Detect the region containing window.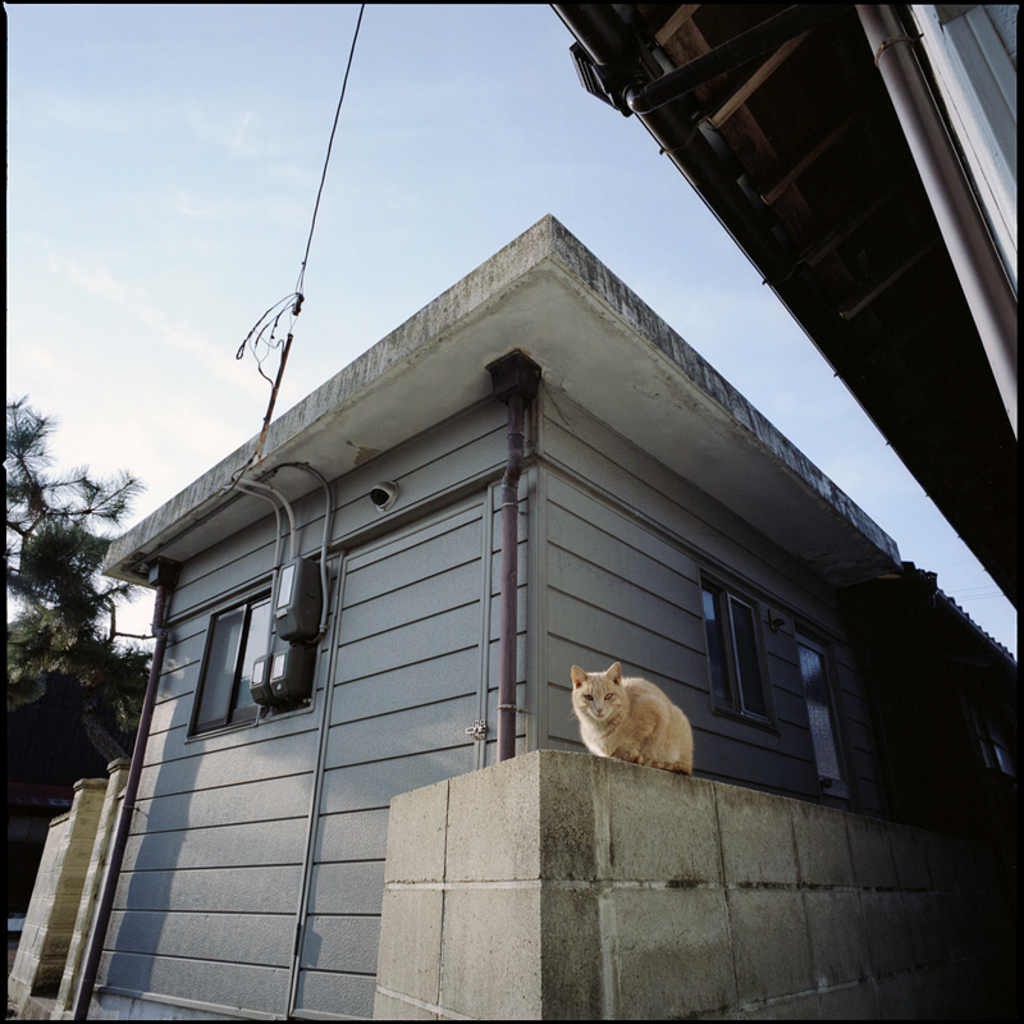
{"x1": 795, "y1": 618, "x2": 851, "y2": 806}.
